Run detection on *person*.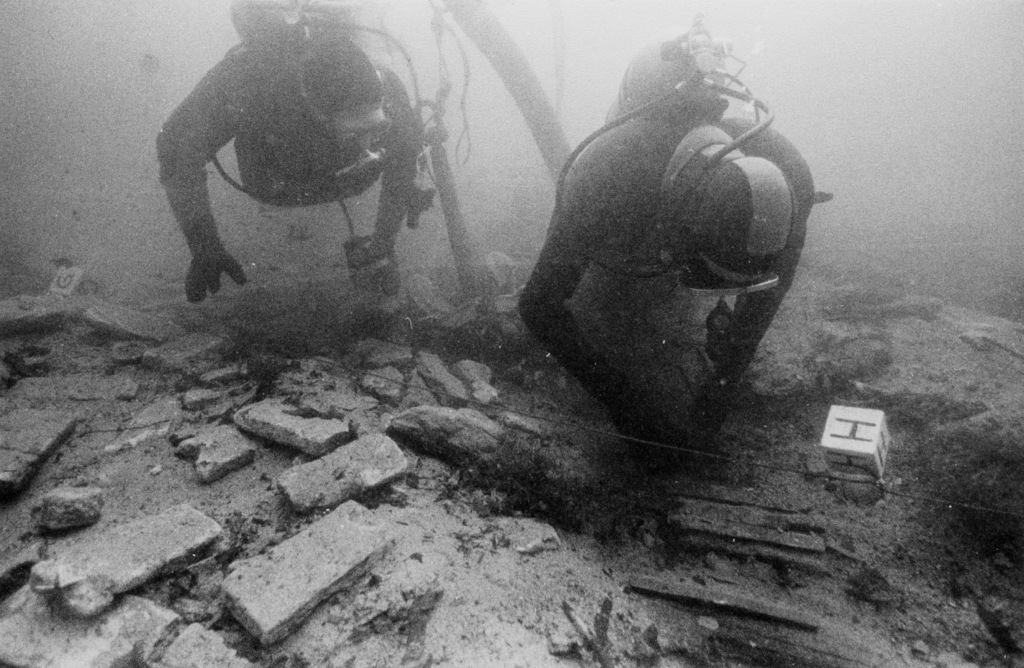
Result: box=[518, 17, 825, 473].
